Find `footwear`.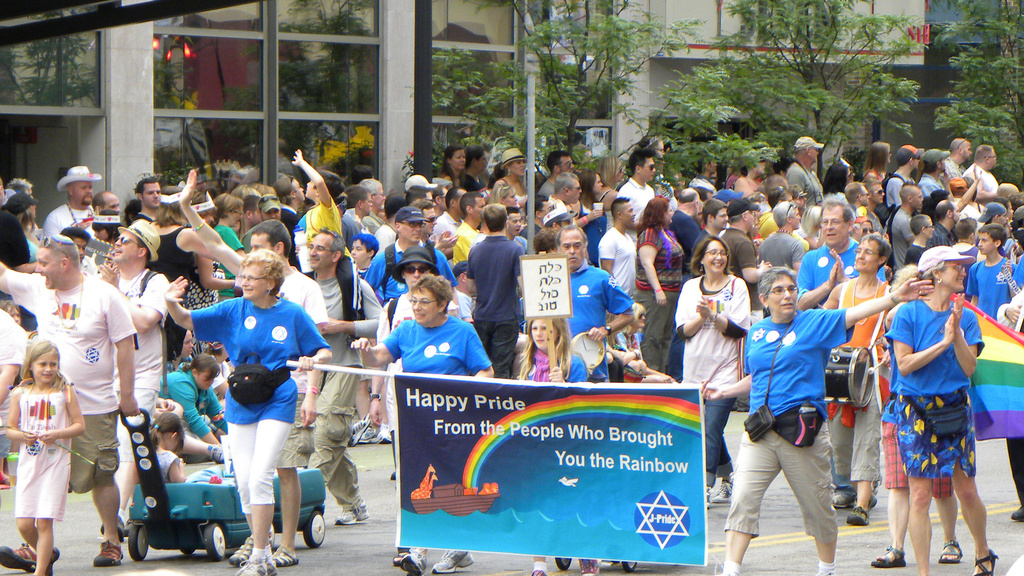
[left=1011, top=509, right=1023, bottom=525].
